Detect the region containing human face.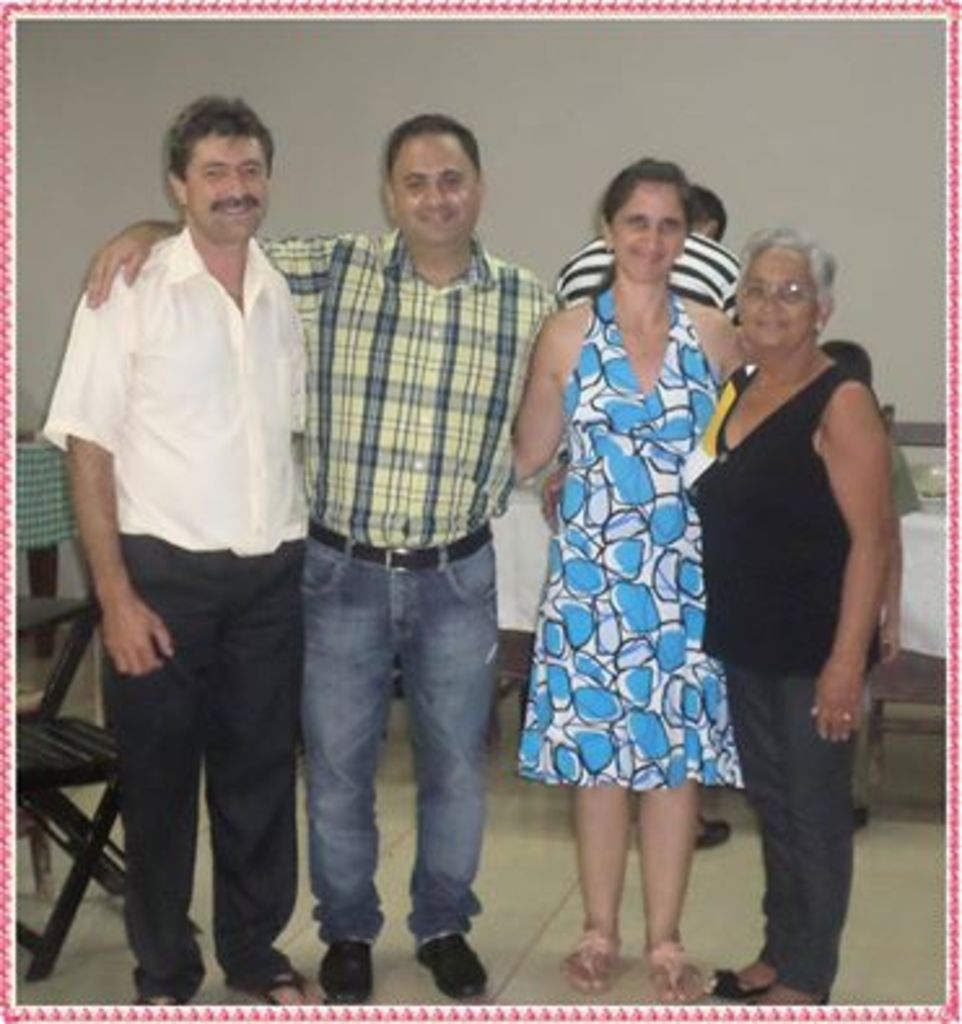
l=734, t=246, r=817, b=347.
